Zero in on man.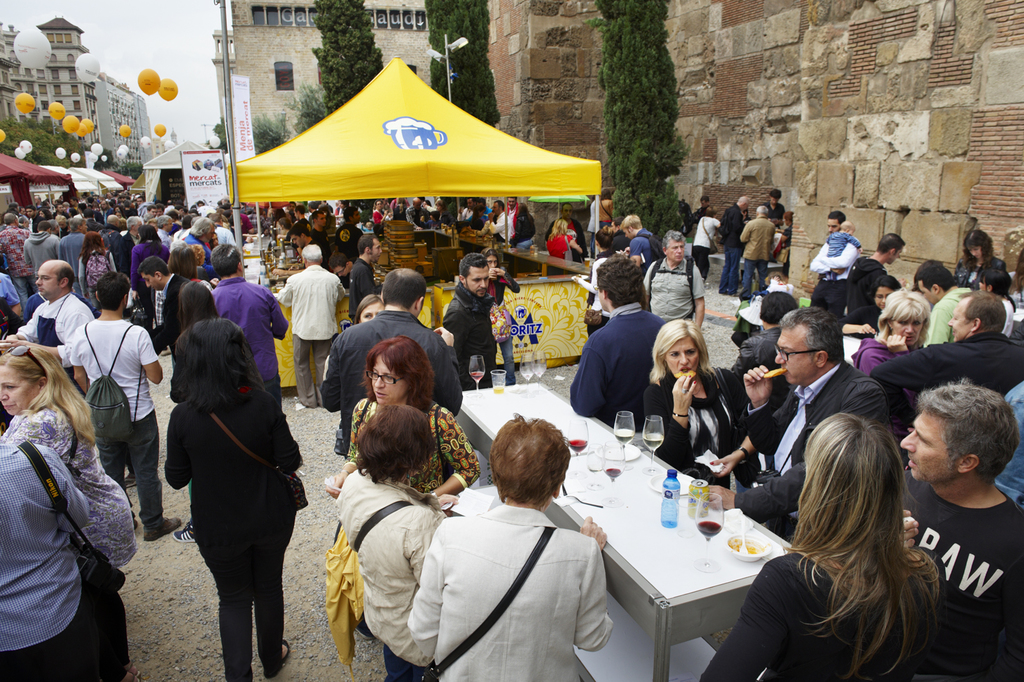
Zeroed in: crop(719, 196, 748, 295).
